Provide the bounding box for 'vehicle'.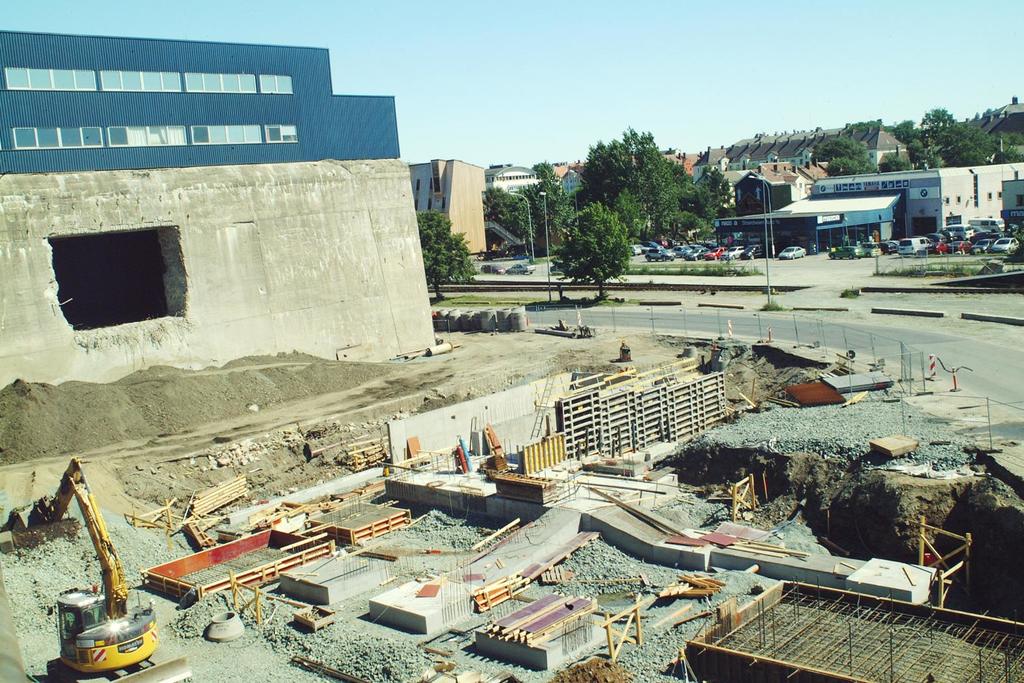
687 243 711 262.
